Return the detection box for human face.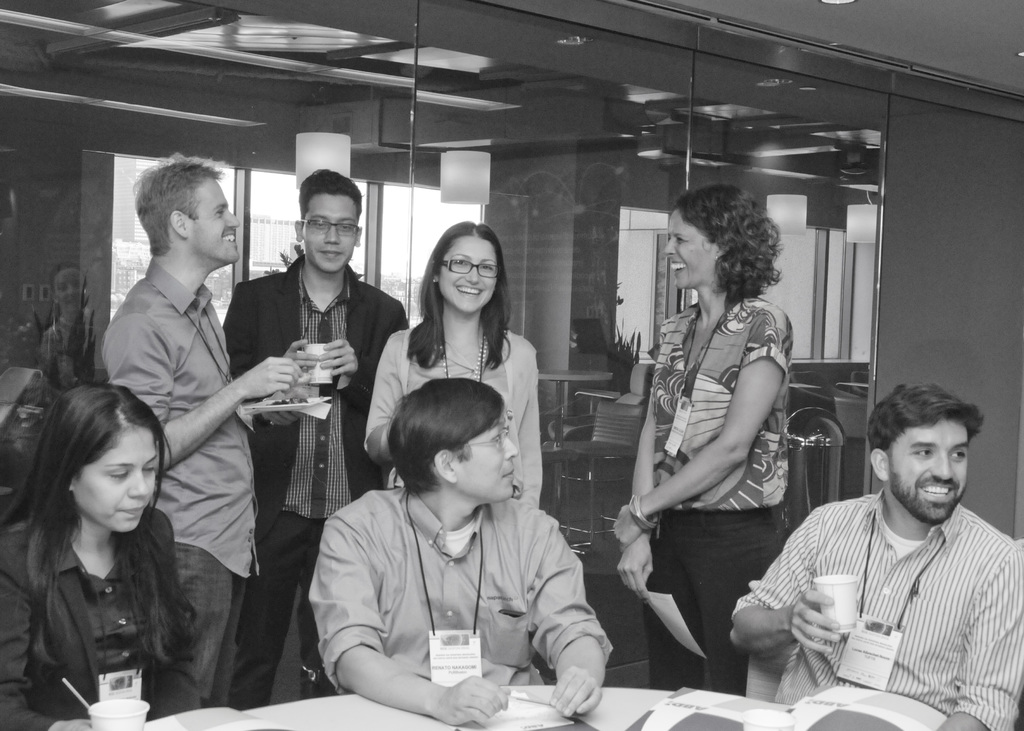
BBox(892, 417, 967, 525).
